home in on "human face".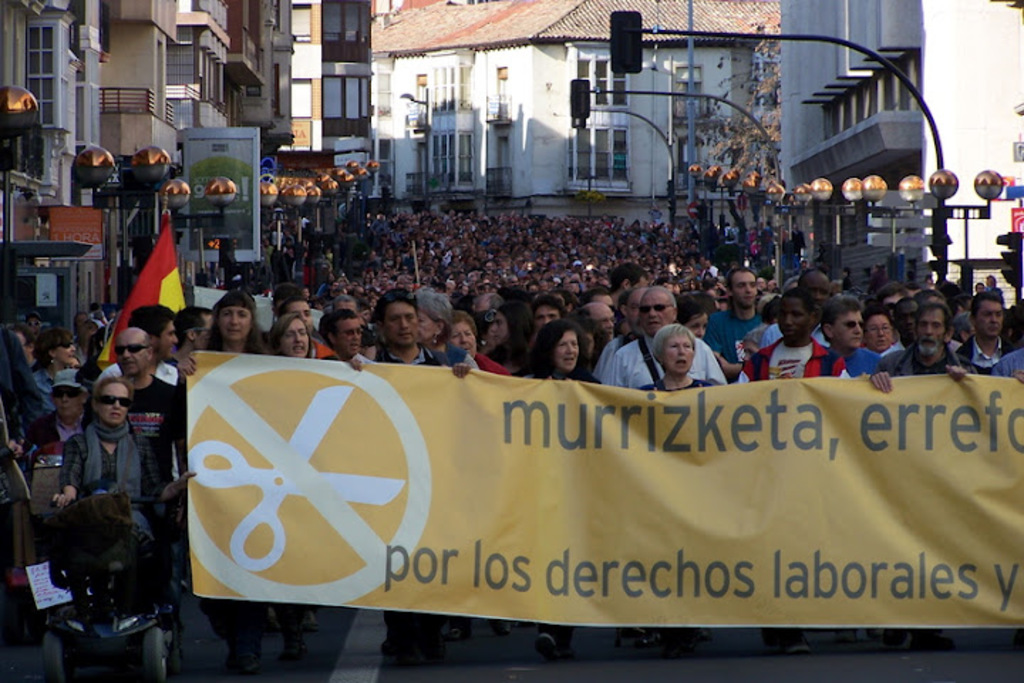
Homed in at 974 299 1006 336.
